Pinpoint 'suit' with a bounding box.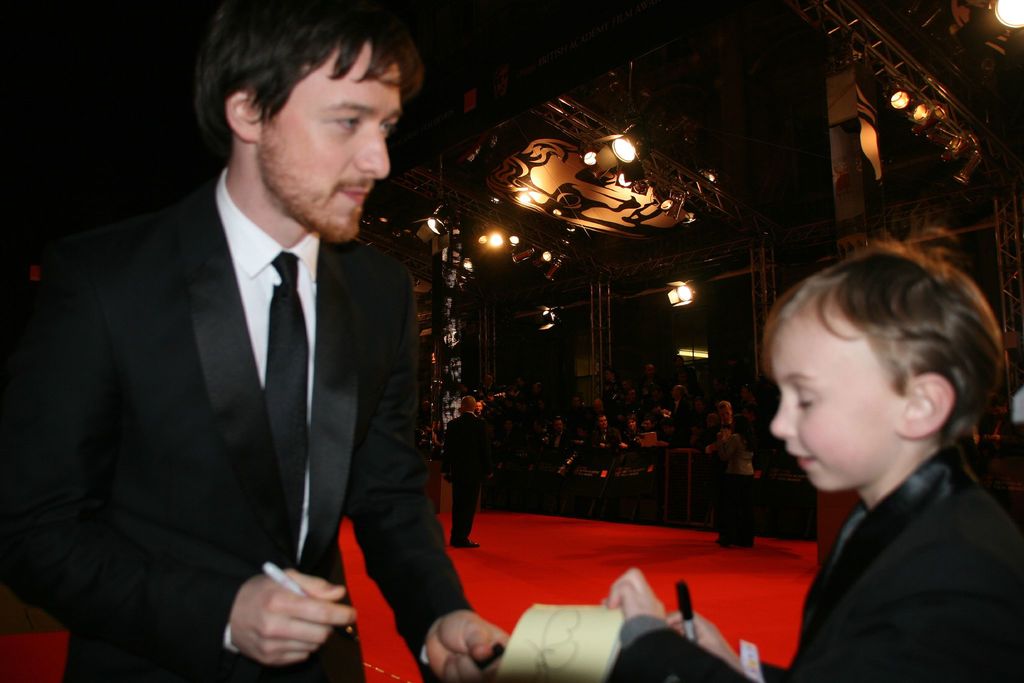
435:416:493:539.
